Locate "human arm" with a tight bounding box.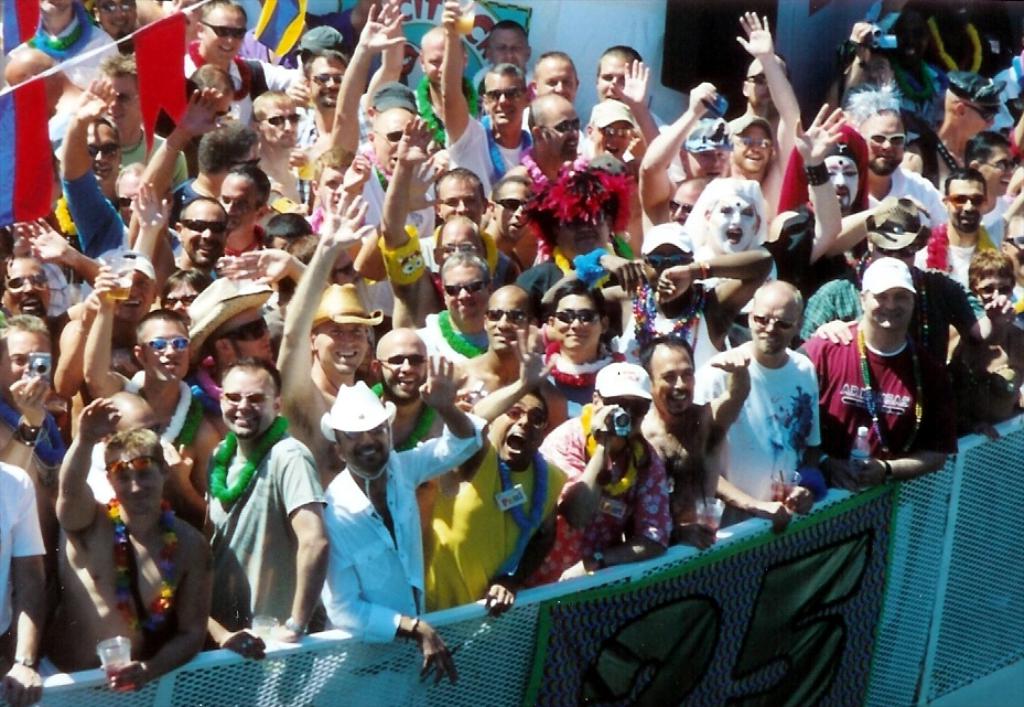
x1=856, y1=364, x2=961, y2=476.
